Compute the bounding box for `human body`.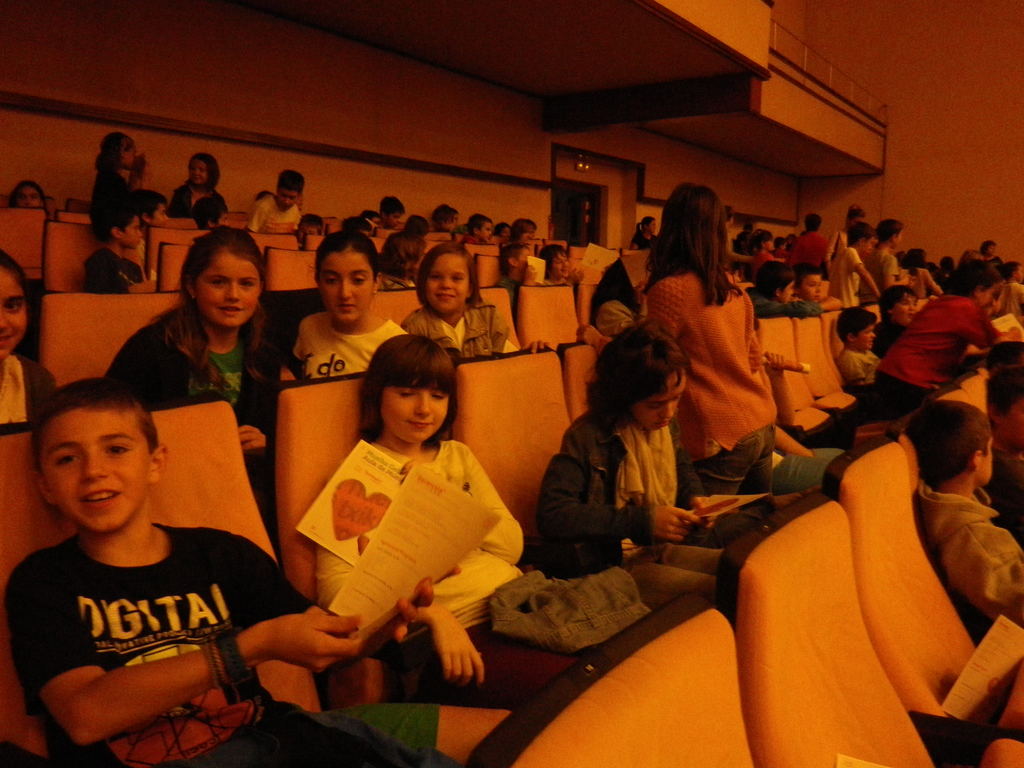
[x1=0, y1=518, x2=509, y2=767].
